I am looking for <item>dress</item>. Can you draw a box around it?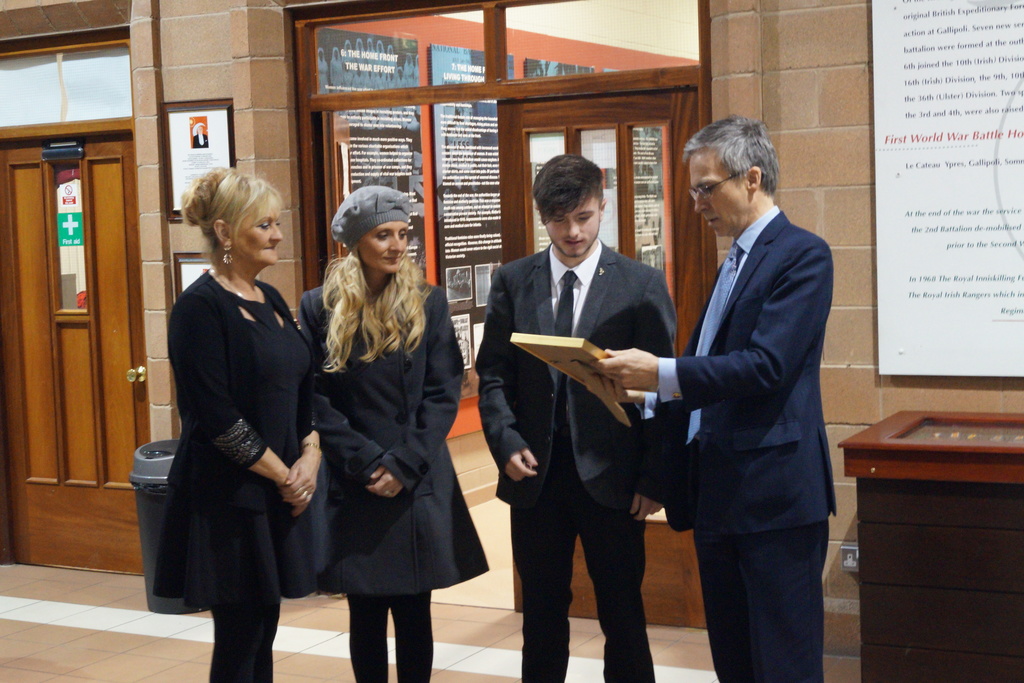
Sure, the bounding box is 152/268/332/609.
